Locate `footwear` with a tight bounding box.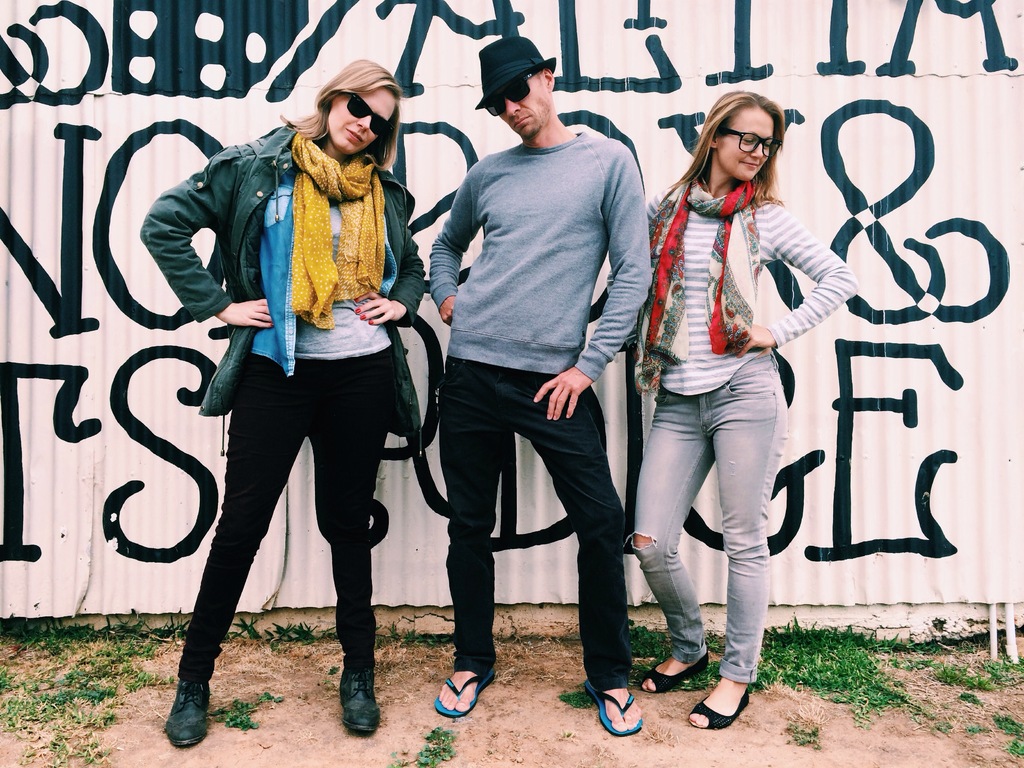
bbox=(640, 652, 712, 692).
